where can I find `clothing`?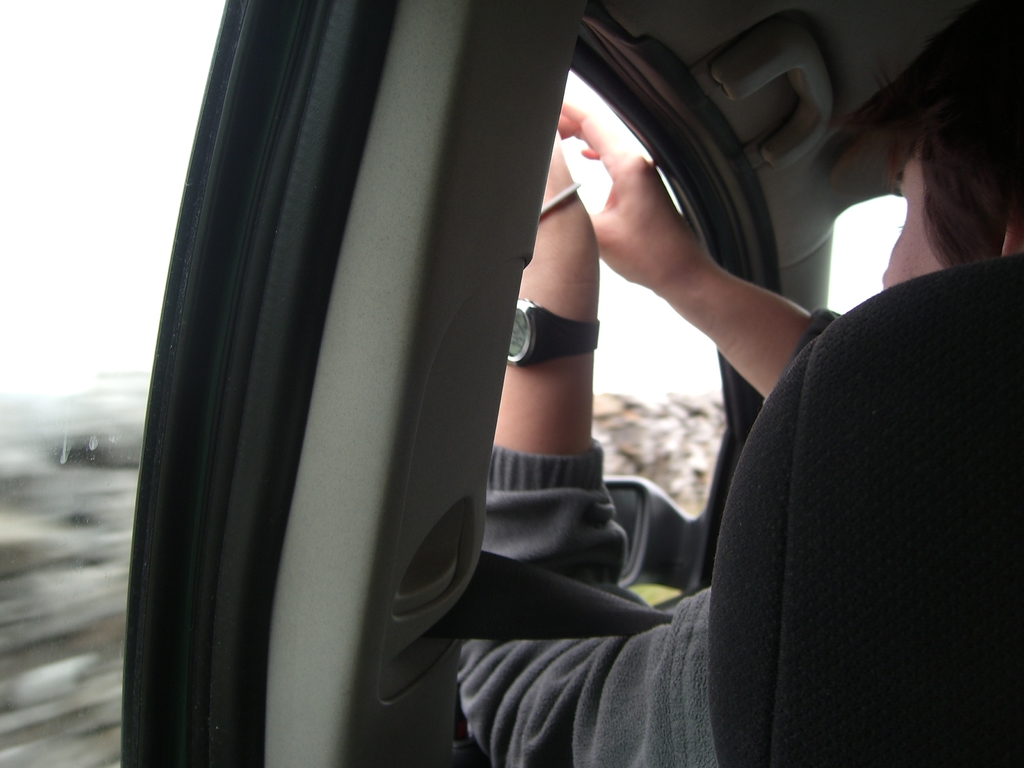
You can find it at x1=488 y1=311 x2=818 y2=760.
